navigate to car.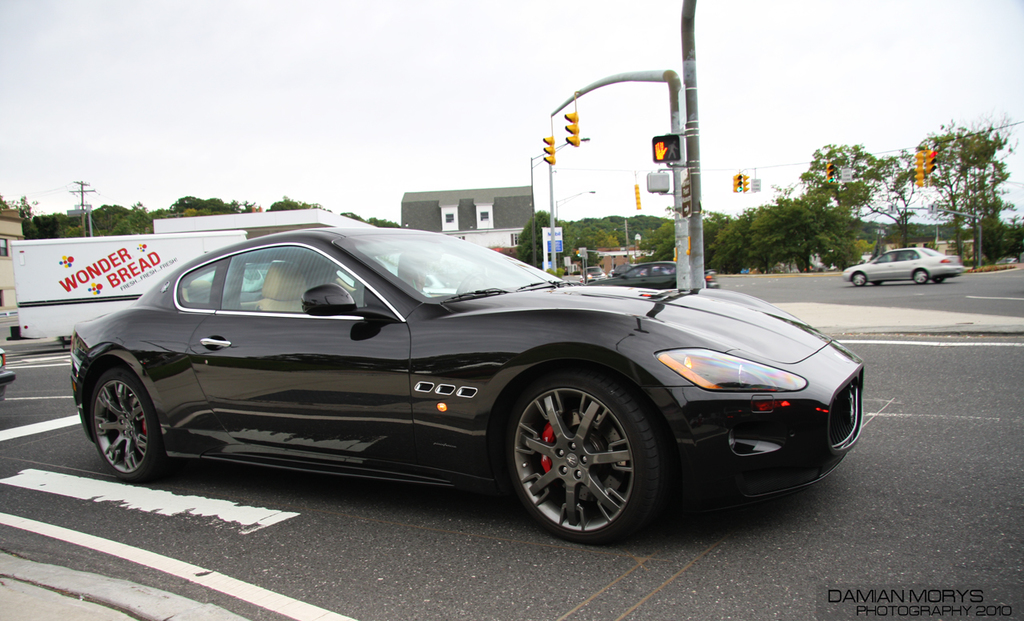
Navigation target: box=[76, 226, 864, 539].
